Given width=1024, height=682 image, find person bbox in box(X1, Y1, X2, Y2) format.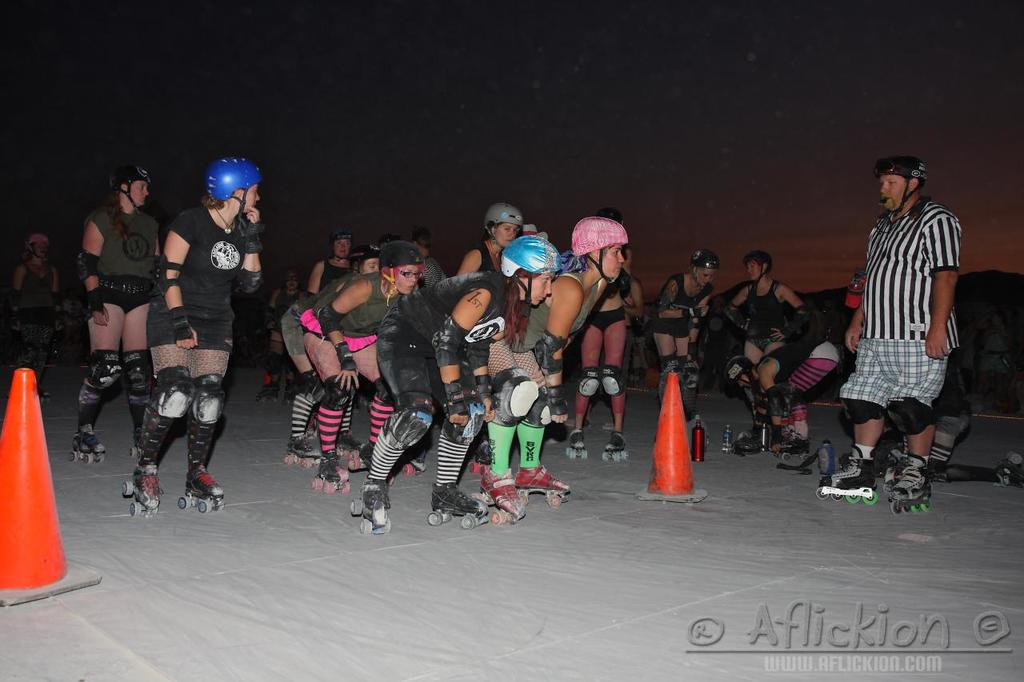
box(296, 241, 428, 492).
